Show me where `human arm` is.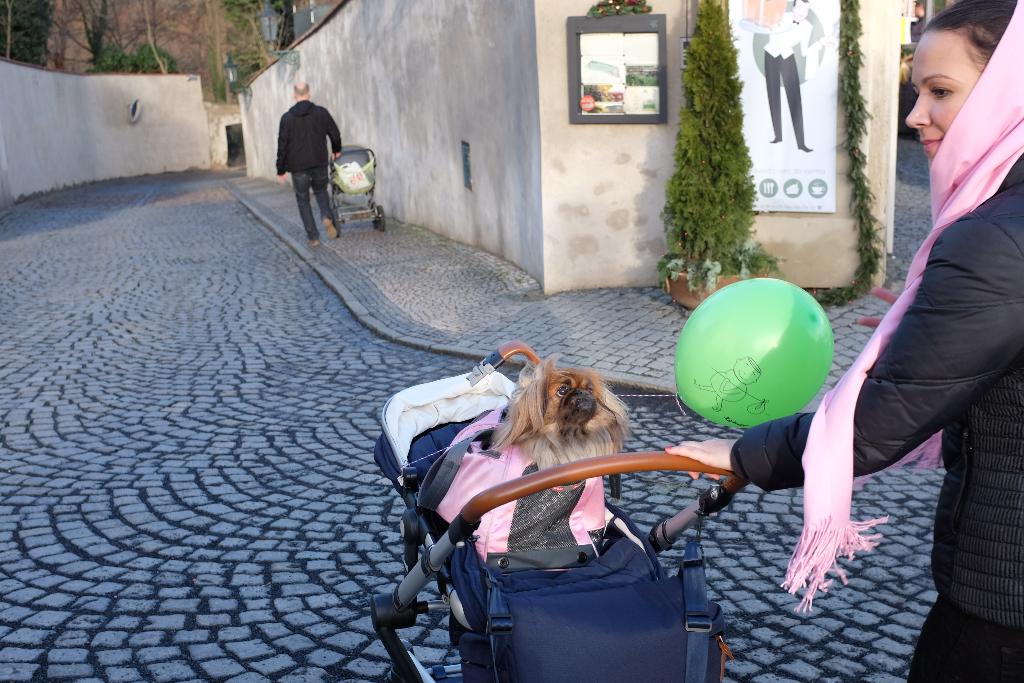
`human arm` is at 326 111 342 158.
